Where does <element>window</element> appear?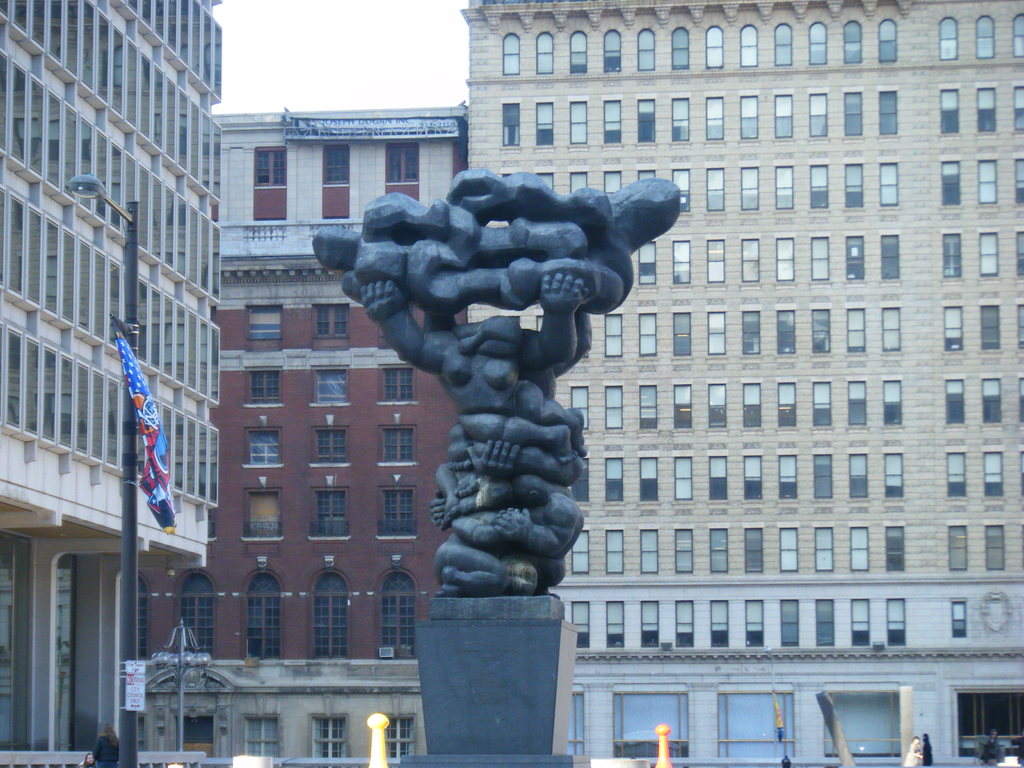
Appears at Rect(308, 424, 347, 464).
